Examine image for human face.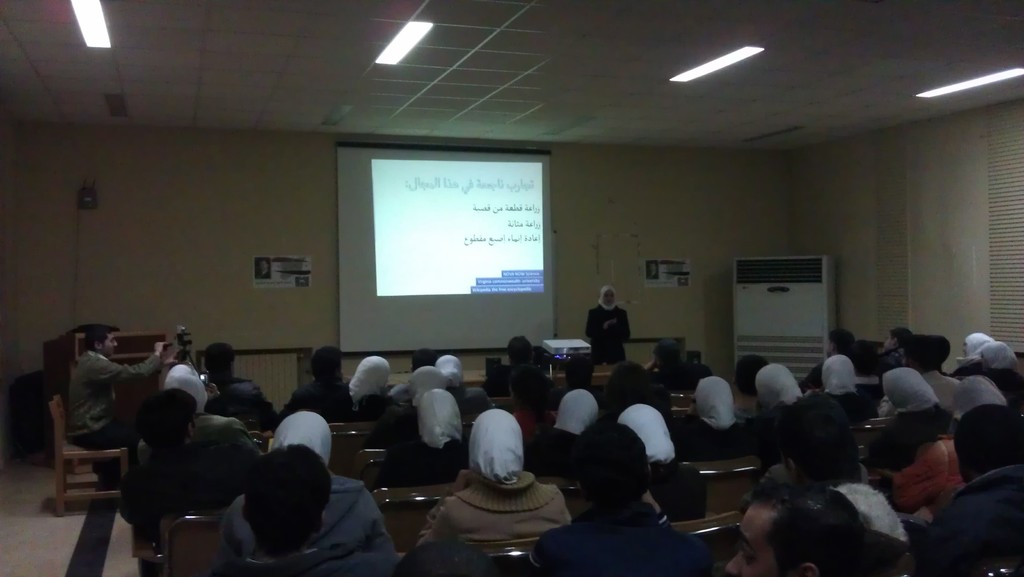
Examination result: x1=725, y1=508, x2=776, y2=576.
